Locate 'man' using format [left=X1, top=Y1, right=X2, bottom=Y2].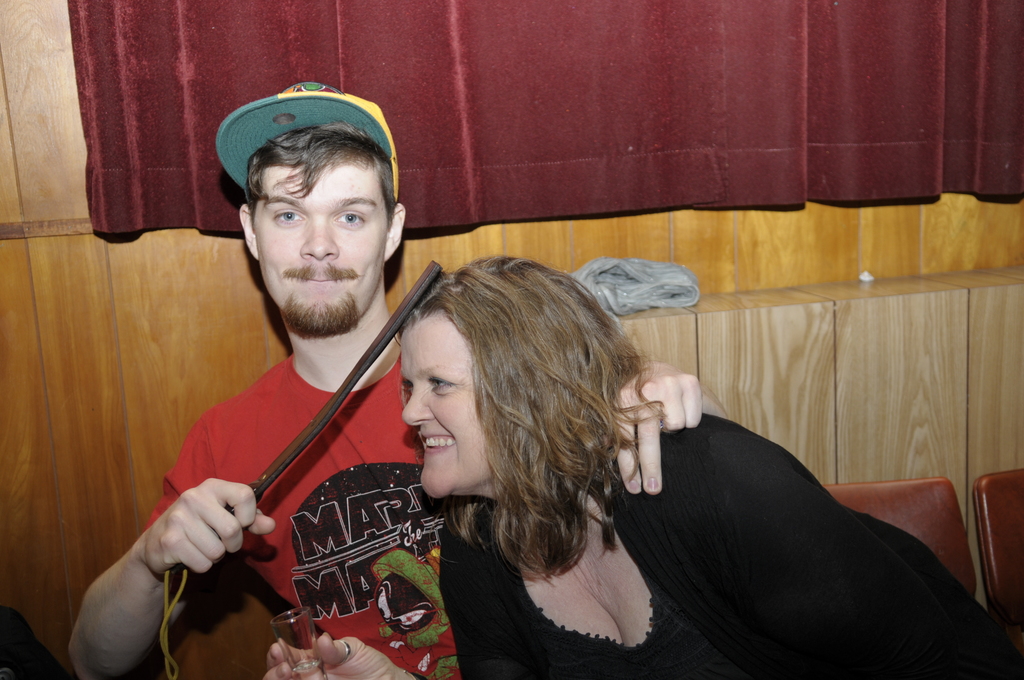
[left=183, top=158, right=854, bottom=663].
